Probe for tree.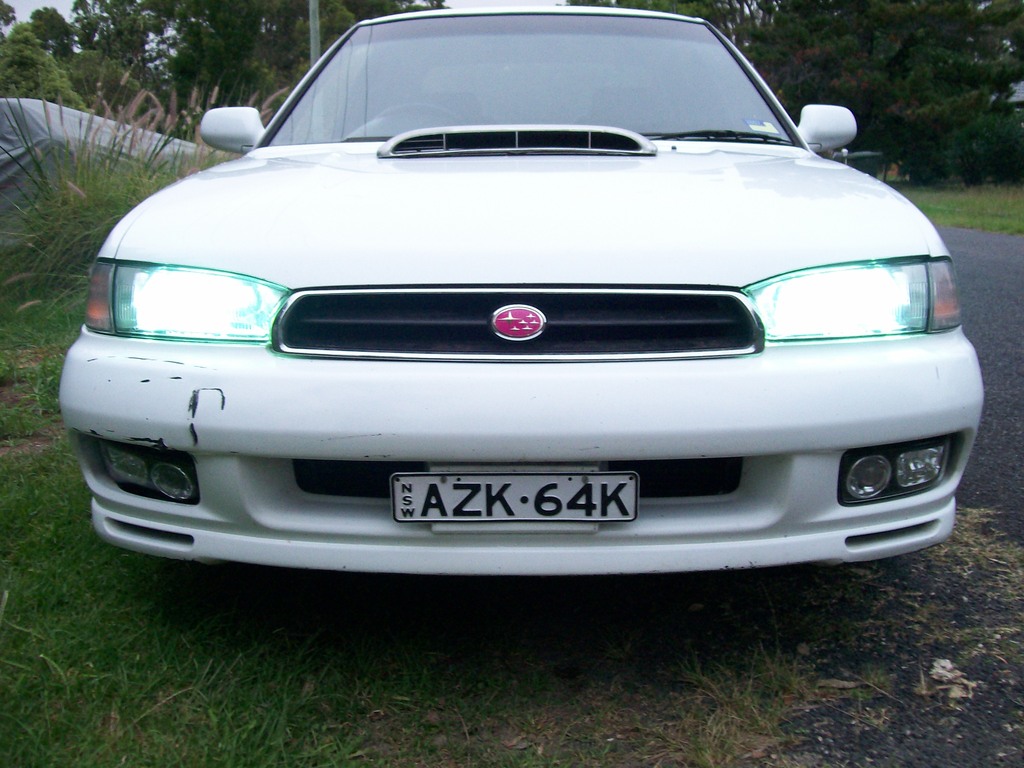
Probe result: BBox(425, 0, 444, 11).
